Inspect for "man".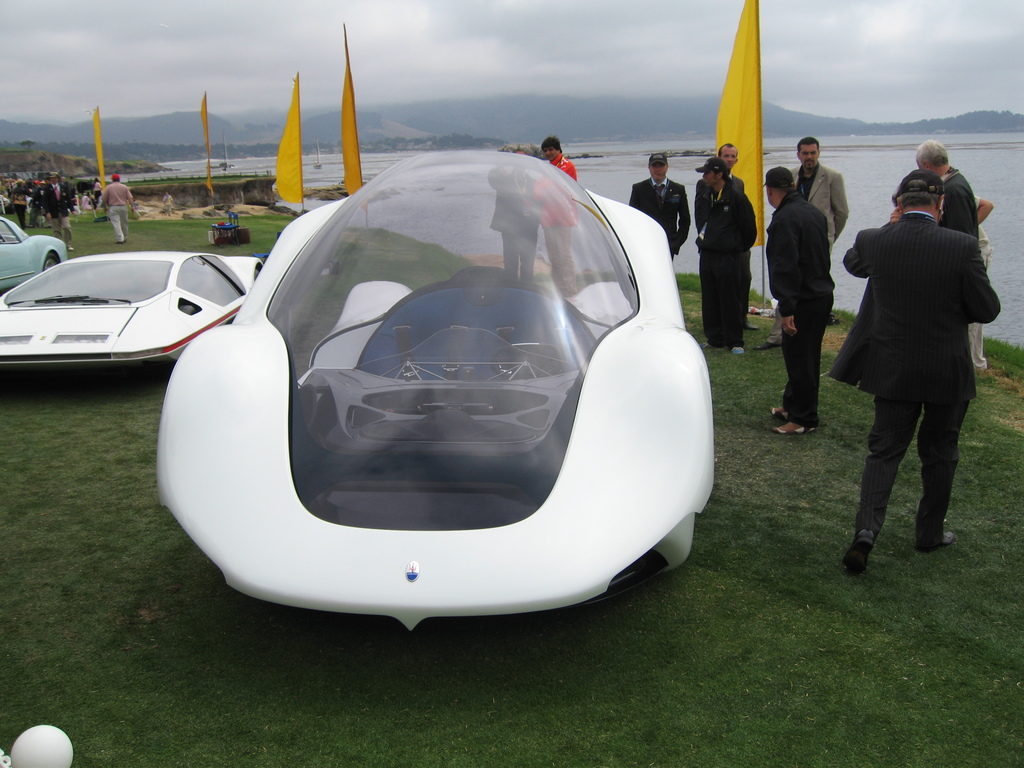
Inspection: 530, 135, 578, 296.
